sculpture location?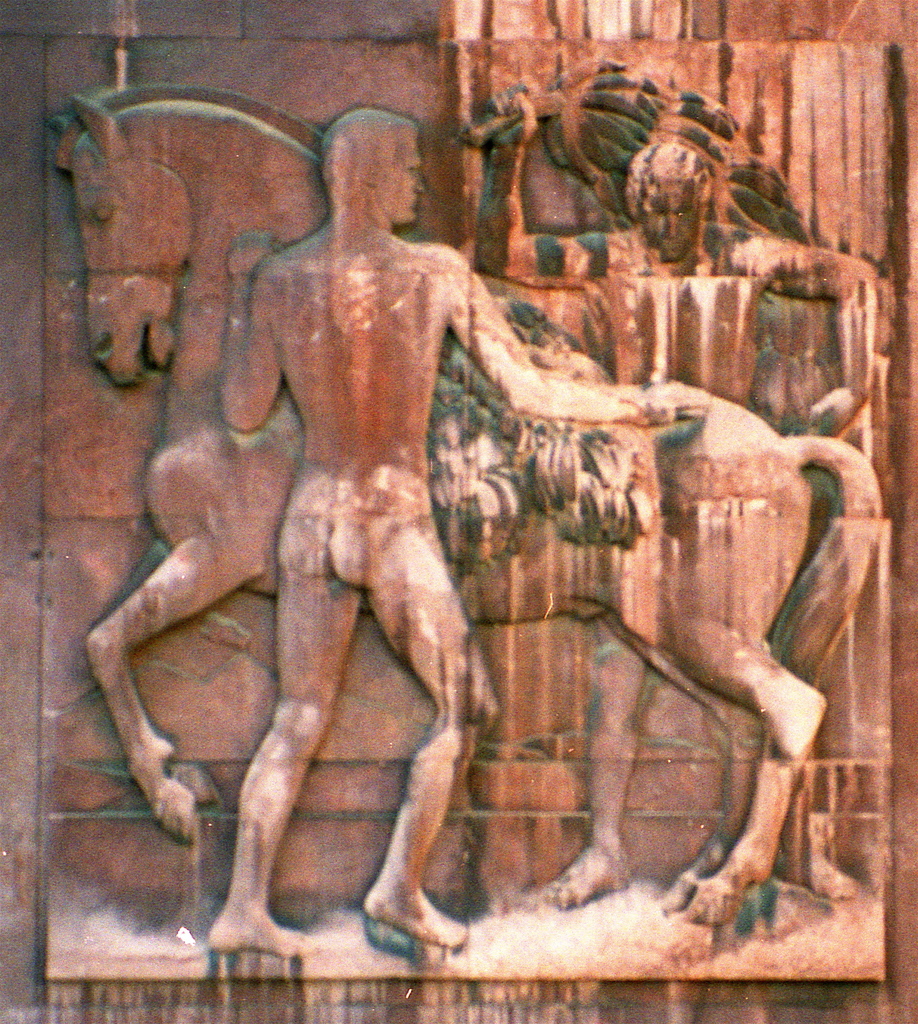
select_region(459, 134, 885, 922)
